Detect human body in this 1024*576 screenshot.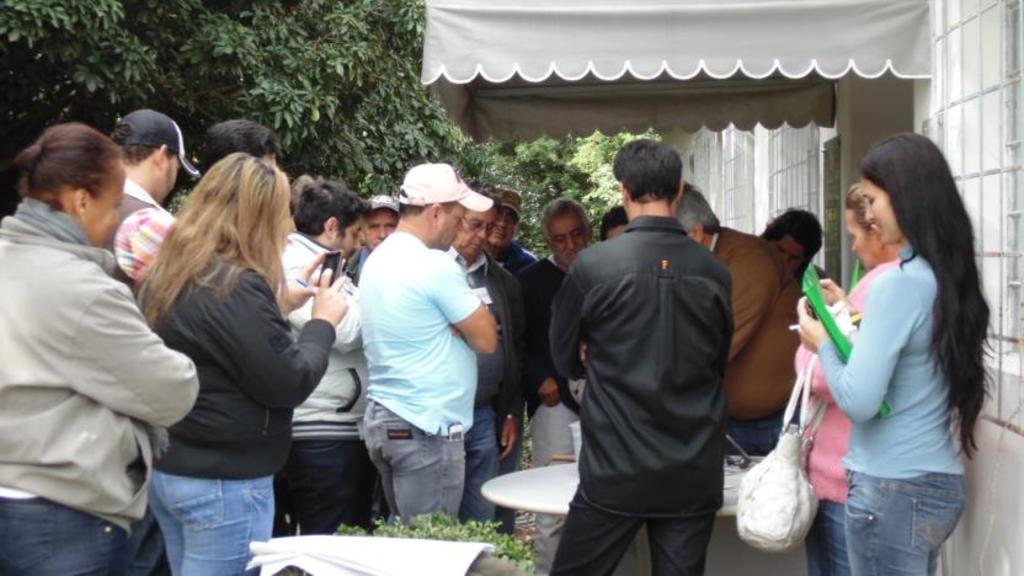
Detection: {"x1": 761, "y1": 214, "x2": 832, "y2": 293}.
